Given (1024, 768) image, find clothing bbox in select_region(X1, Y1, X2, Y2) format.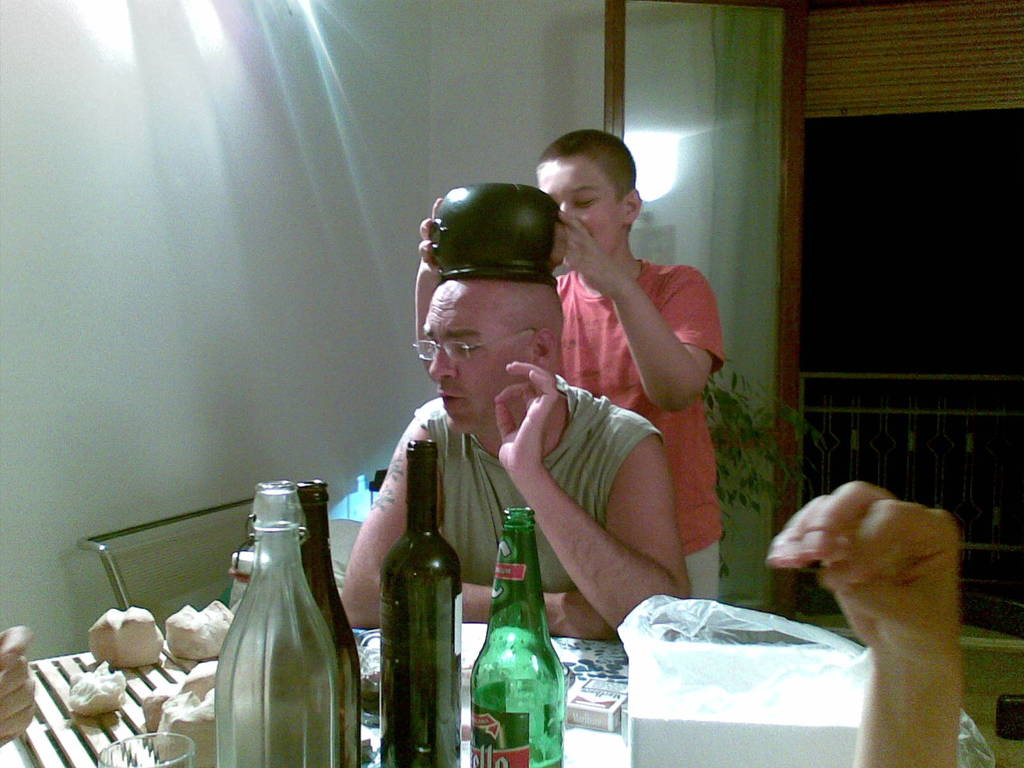
select_region(516, 175, 724, 627).
